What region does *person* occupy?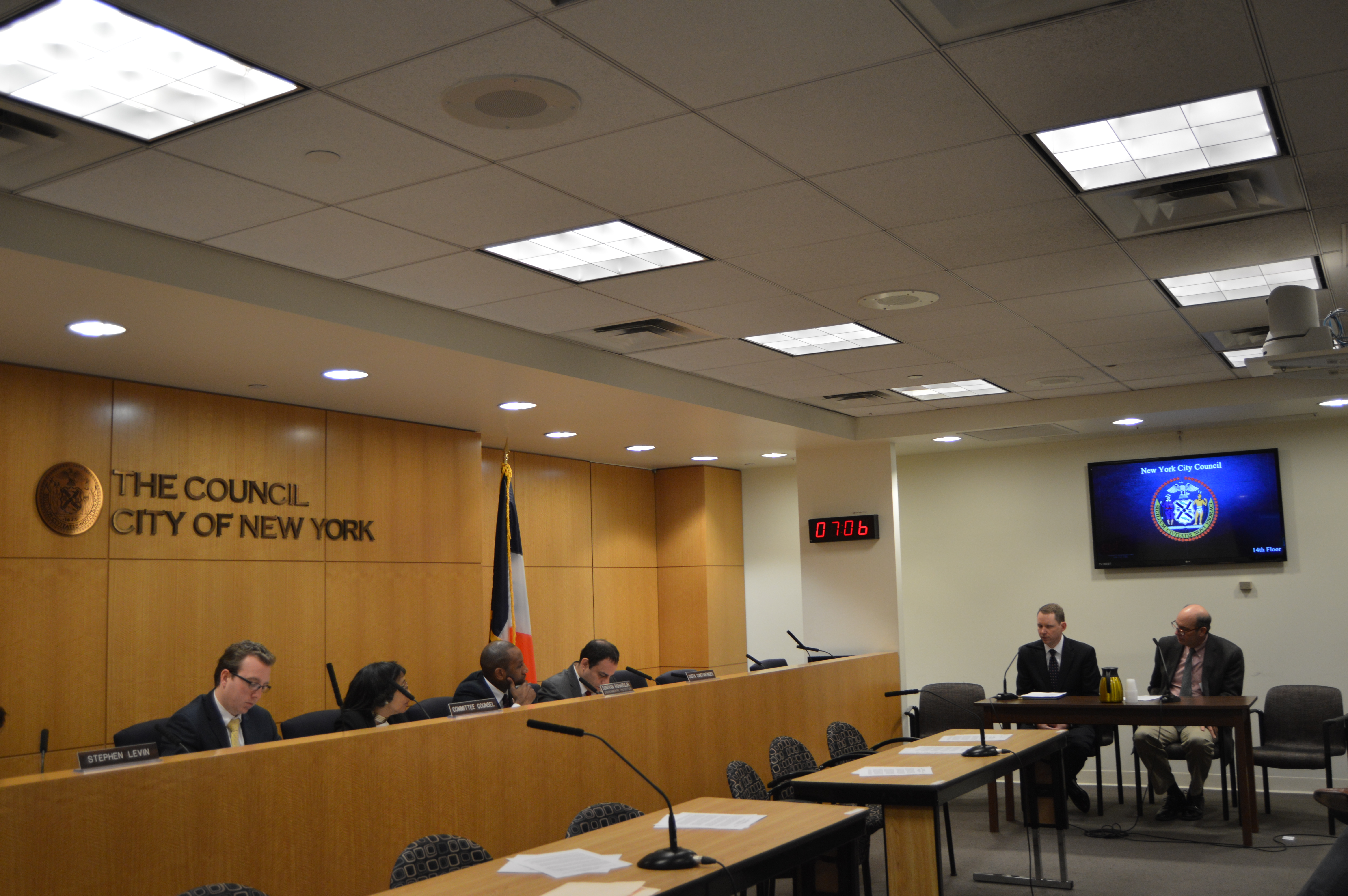
detection(254, 135, 279, 184).
